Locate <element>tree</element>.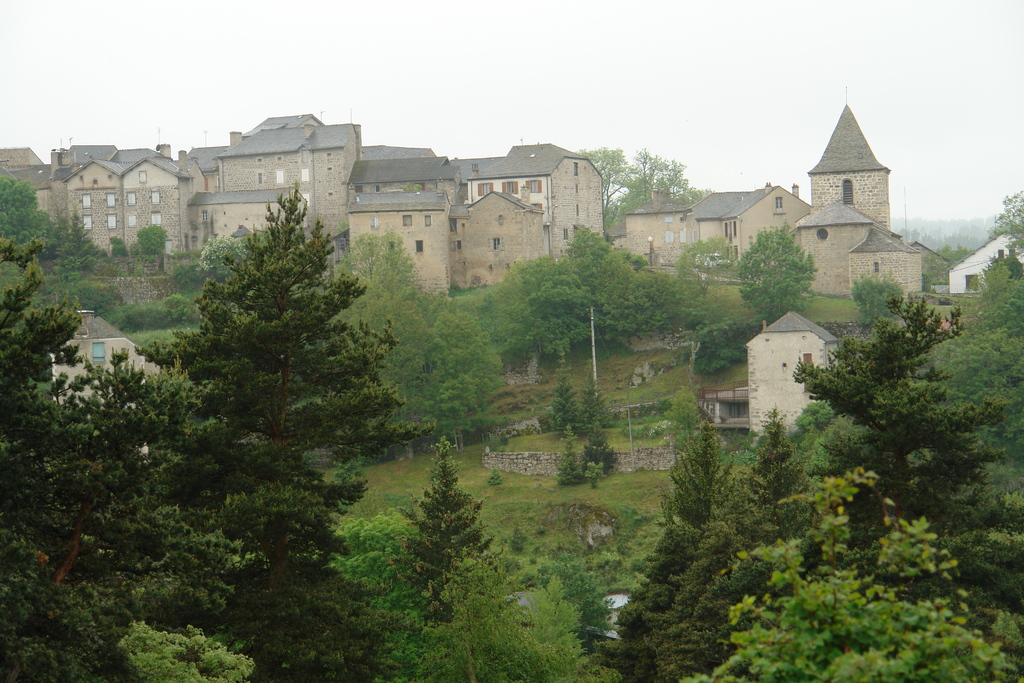
Bounding box: bbox(577, 461, 607, 484).
